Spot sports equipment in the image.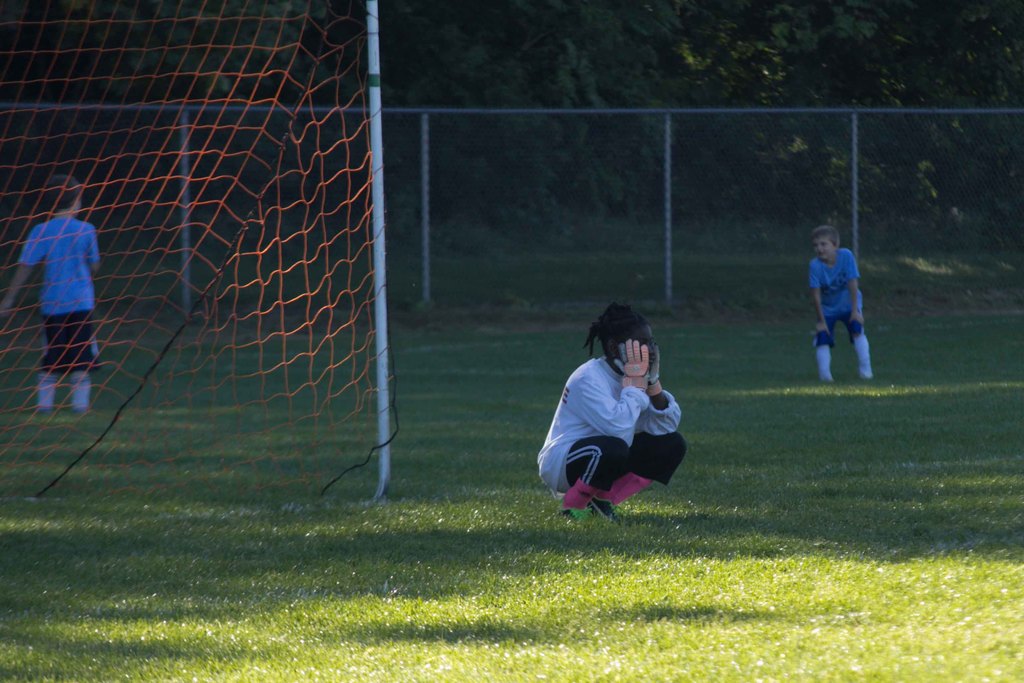
sports equipment found at [x1=0, y1=0, x2=399, y2=504].
